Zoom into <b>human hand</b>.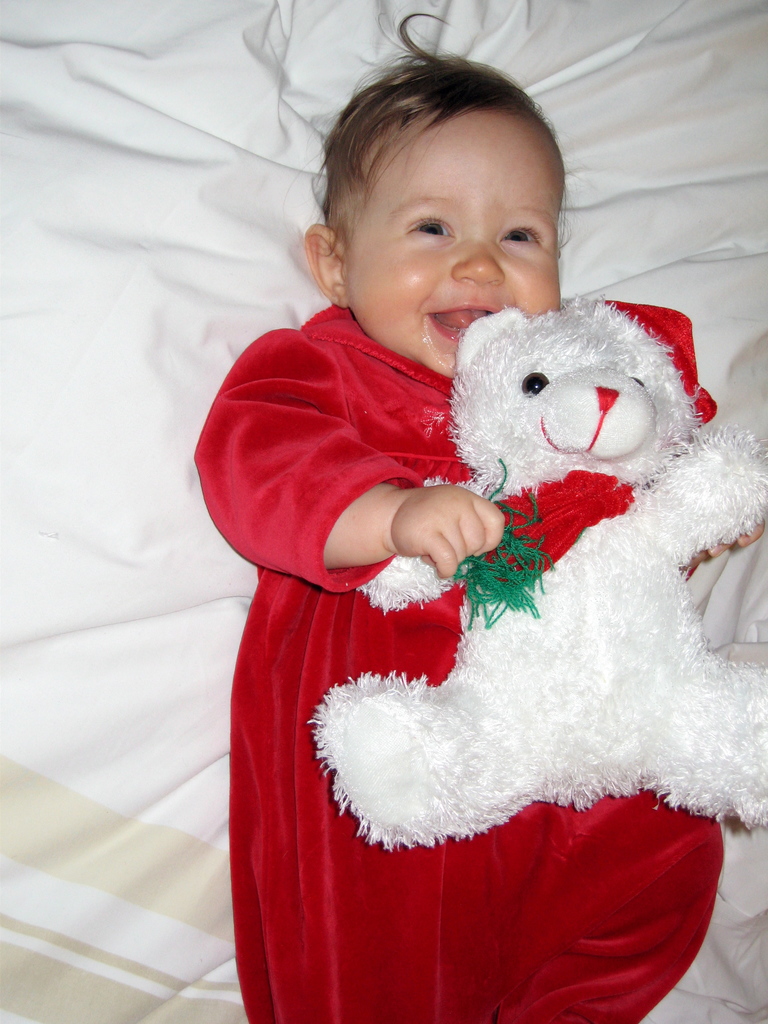
Zoom target: 407 483 509 575.
